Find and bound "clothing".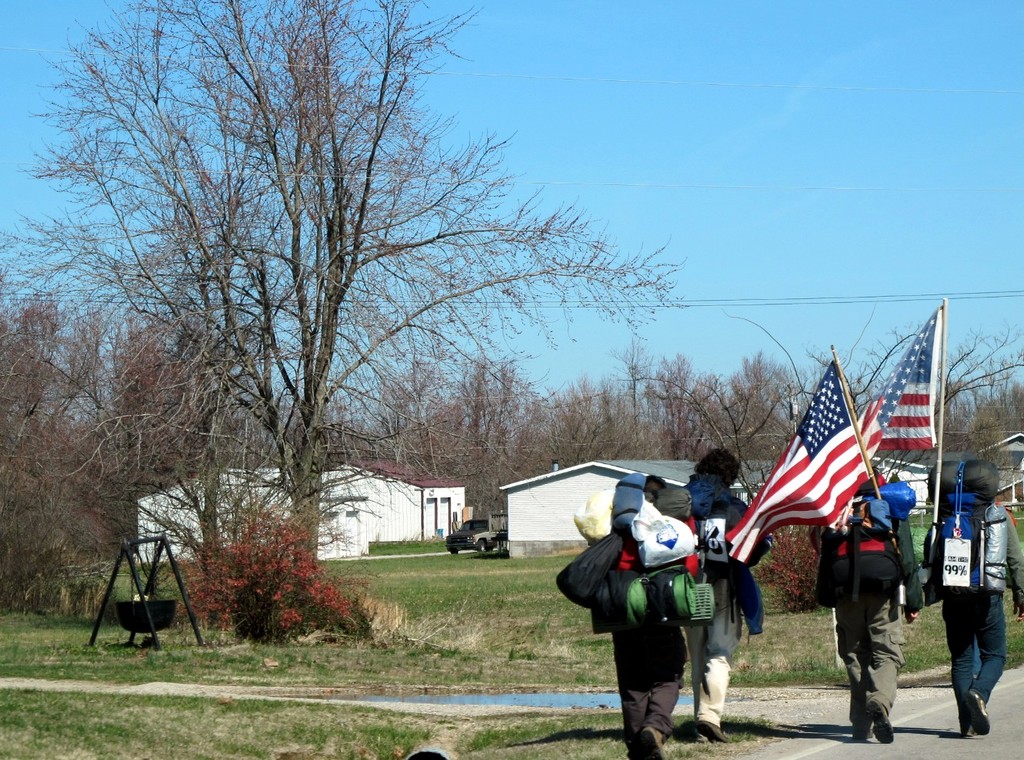
Bound: [x1=672, y1=478, x2=764, y2=723].
